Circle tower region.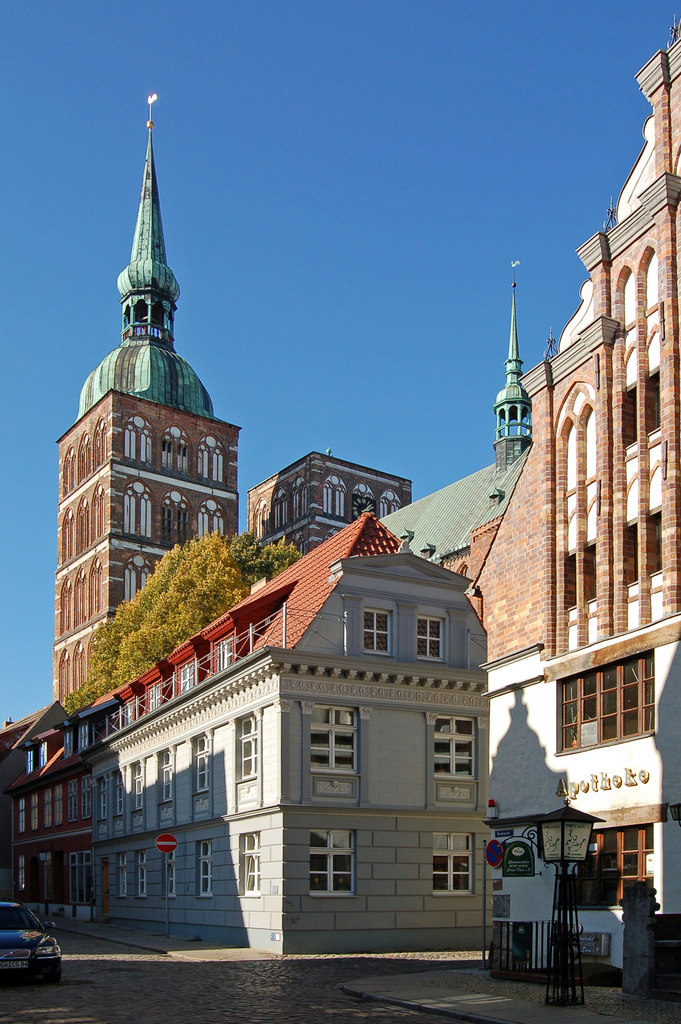
Region: (56, 91, 239, 700).
